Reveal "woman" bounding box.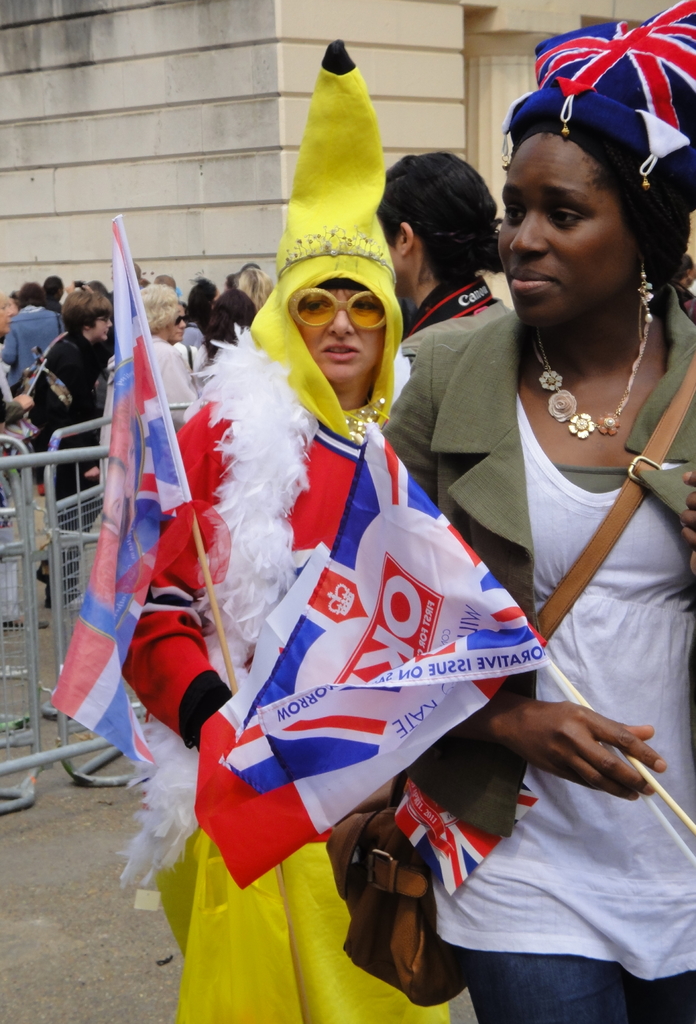
Revealed: <bbox>378, 0, 695, 1023</bbox>.
